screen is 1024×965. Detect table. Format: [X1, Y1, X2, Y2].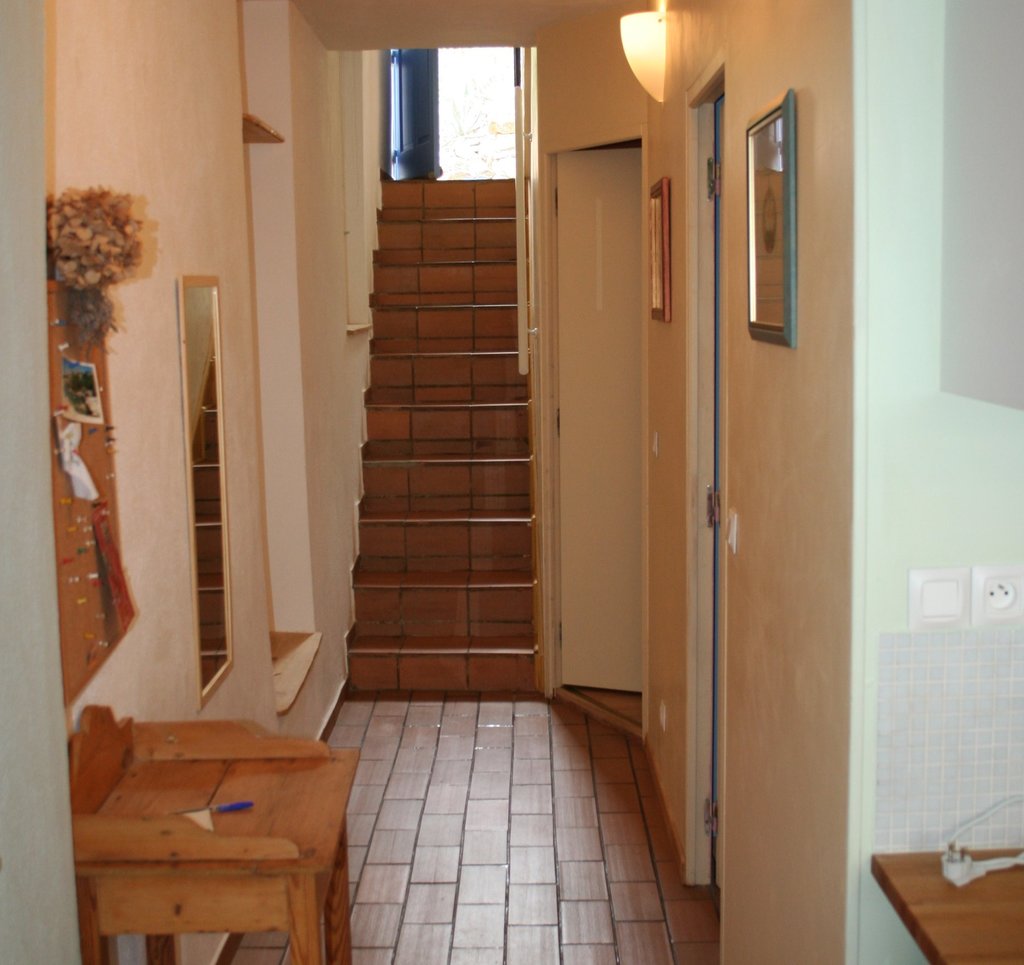
[64, 729, 352, 959].
